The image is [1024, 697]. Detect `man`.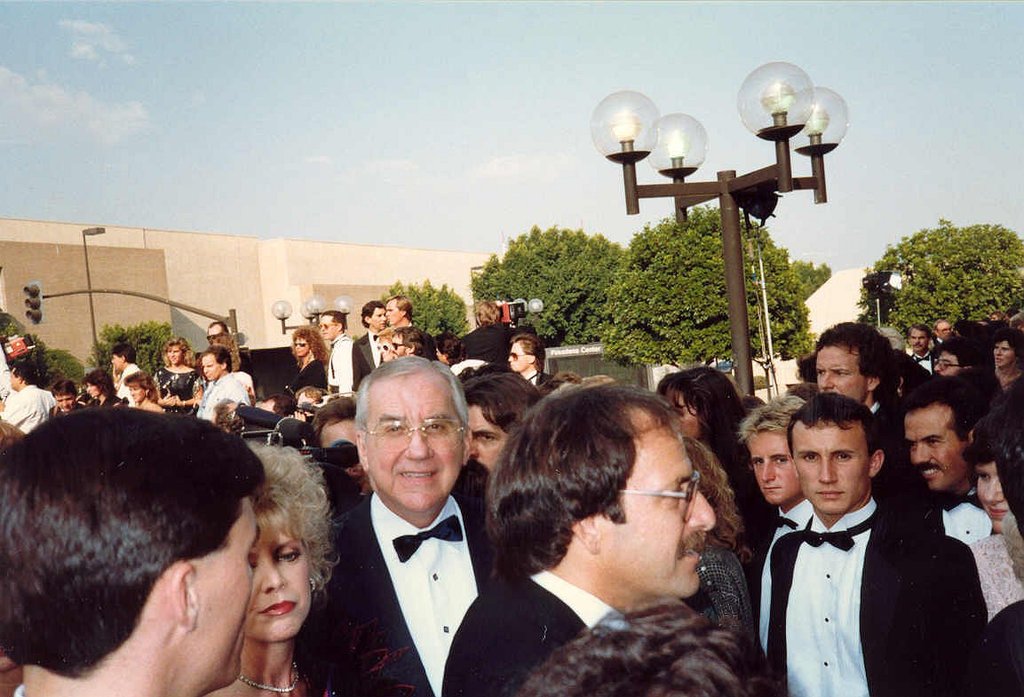
Detection: box(207, 318, 242, 353).
